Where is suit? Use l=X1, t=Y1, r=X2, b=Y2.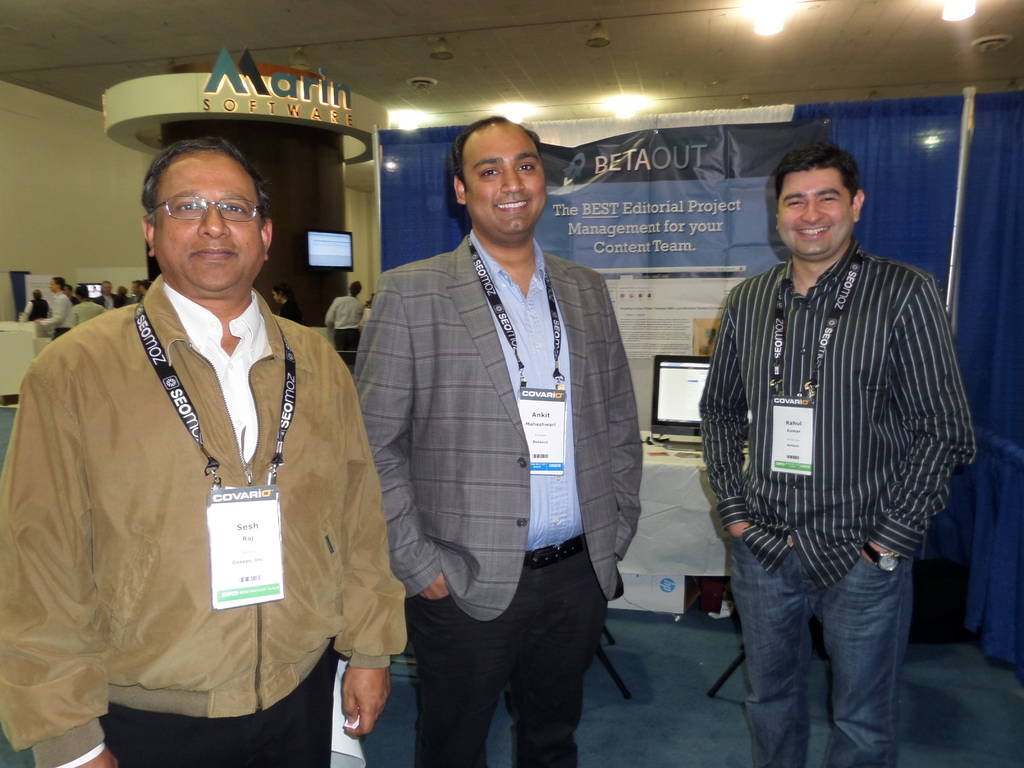
l=365, t=114, r=634, b=738.
